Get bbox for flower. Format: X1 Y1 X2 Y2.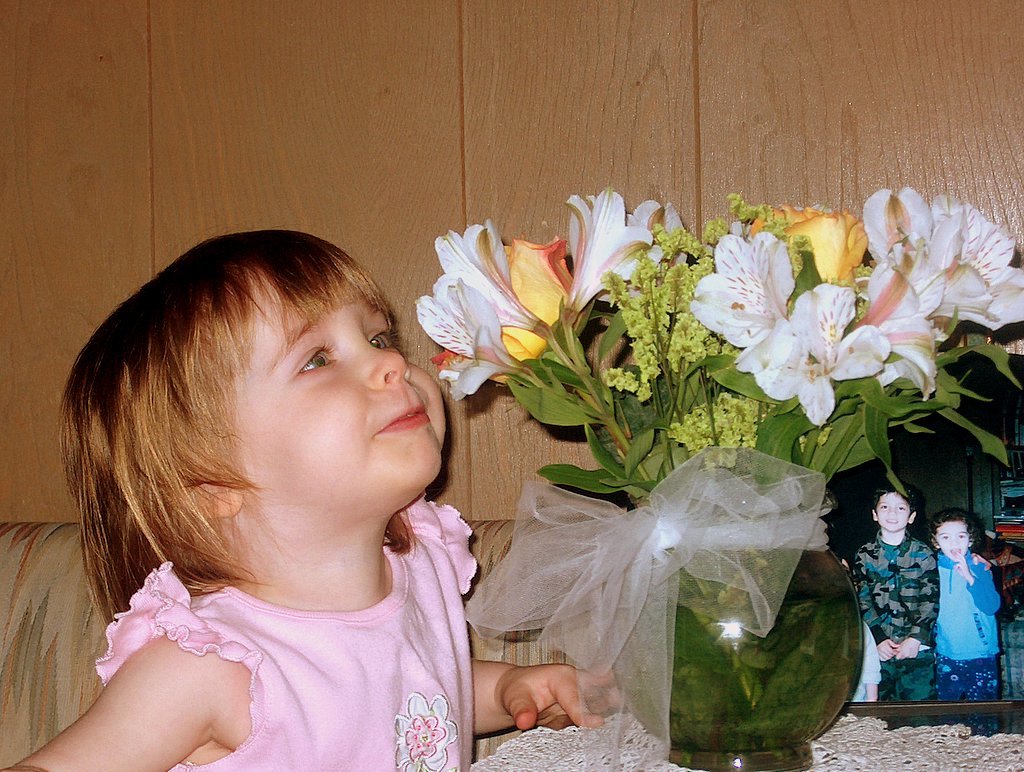
752 280 888 426.
